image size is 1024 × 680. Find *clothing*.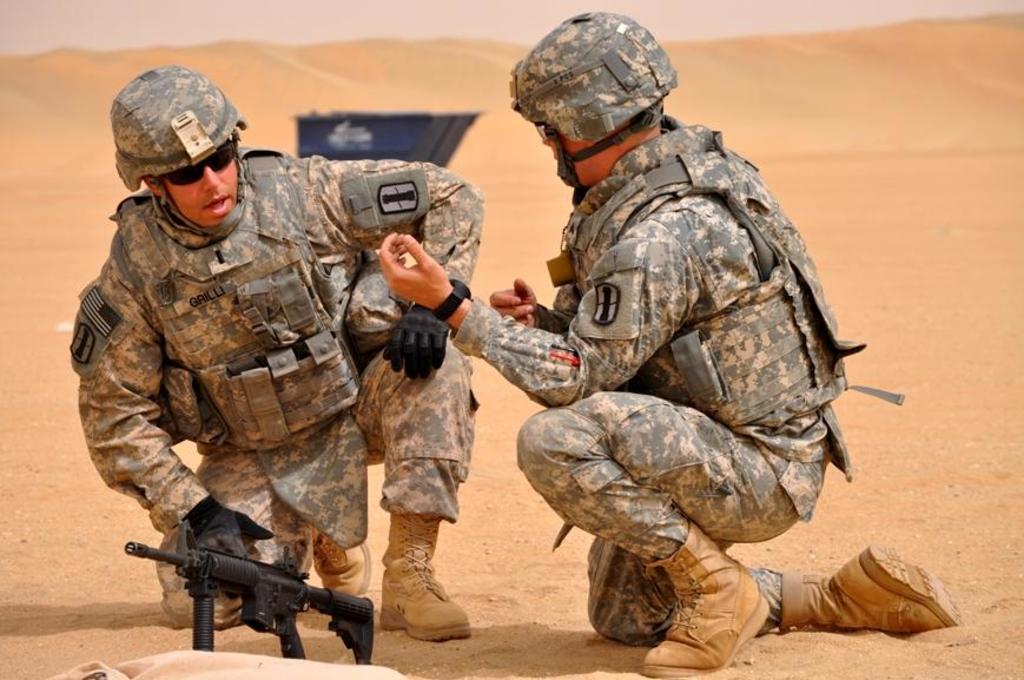
bbox(70, 147, 487, 676).
